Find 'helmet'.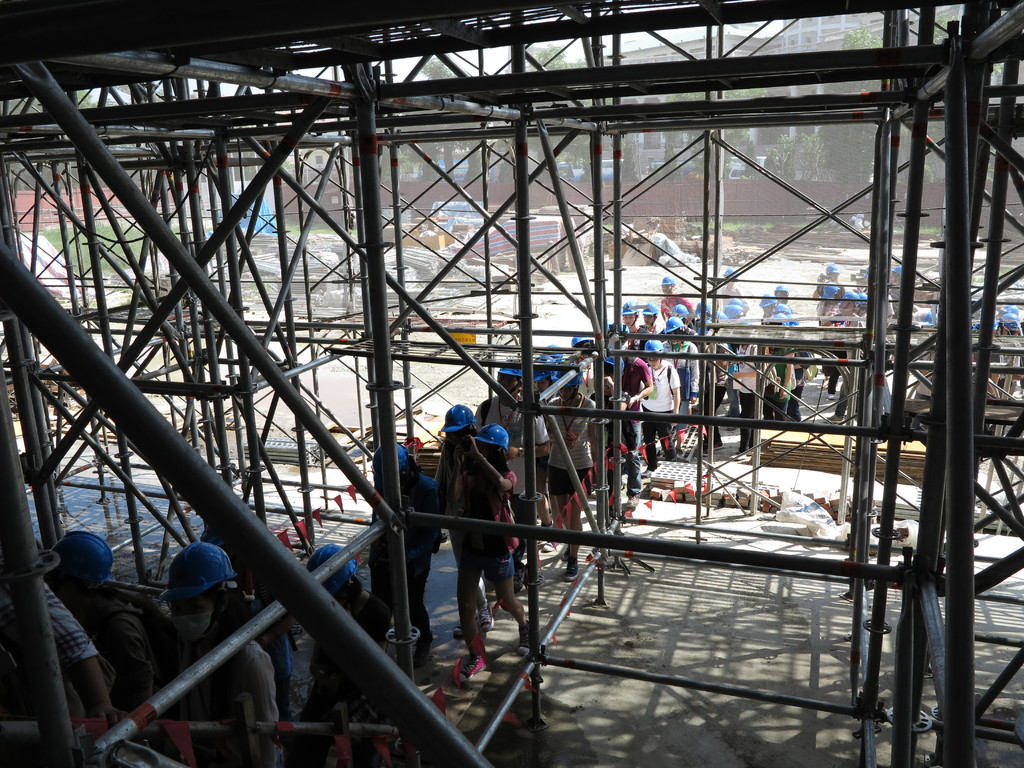
<box>524,358,552,403</box>.
